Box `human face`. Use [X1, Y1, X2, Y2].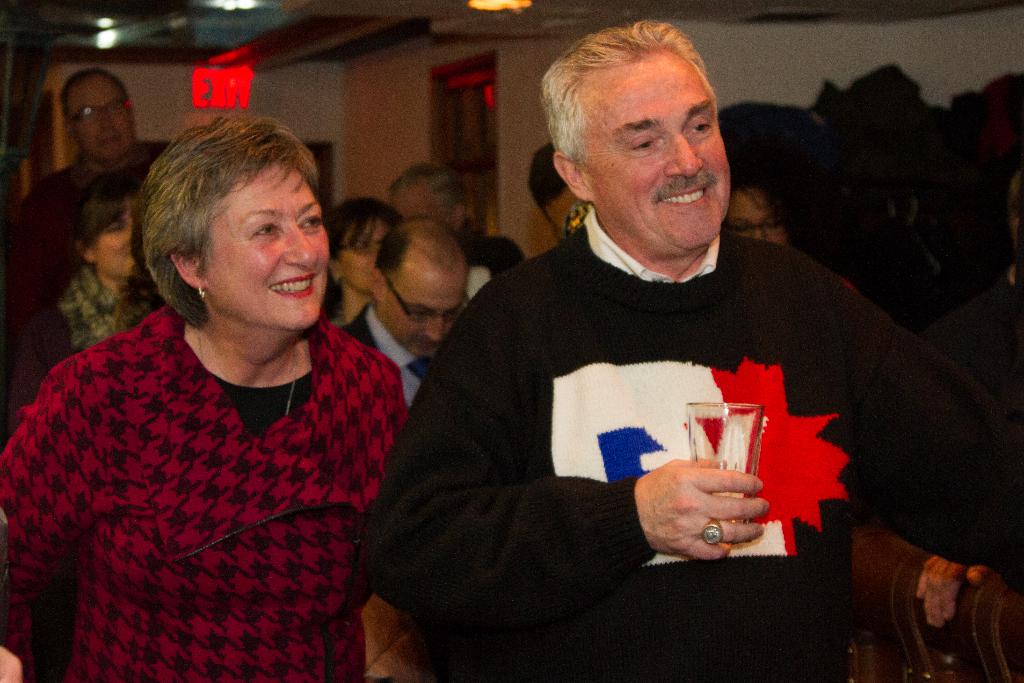
[383, 261, 461, 363].
